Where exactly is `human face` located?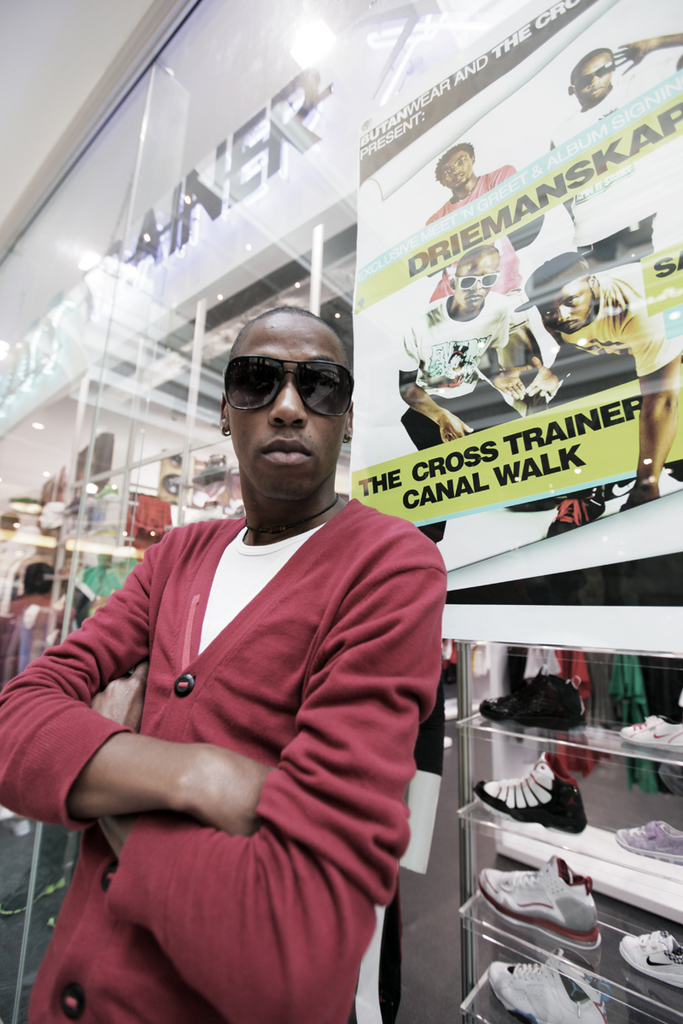
Its bounding box is [x1=459, y1=256, x2=496, y2=314].
